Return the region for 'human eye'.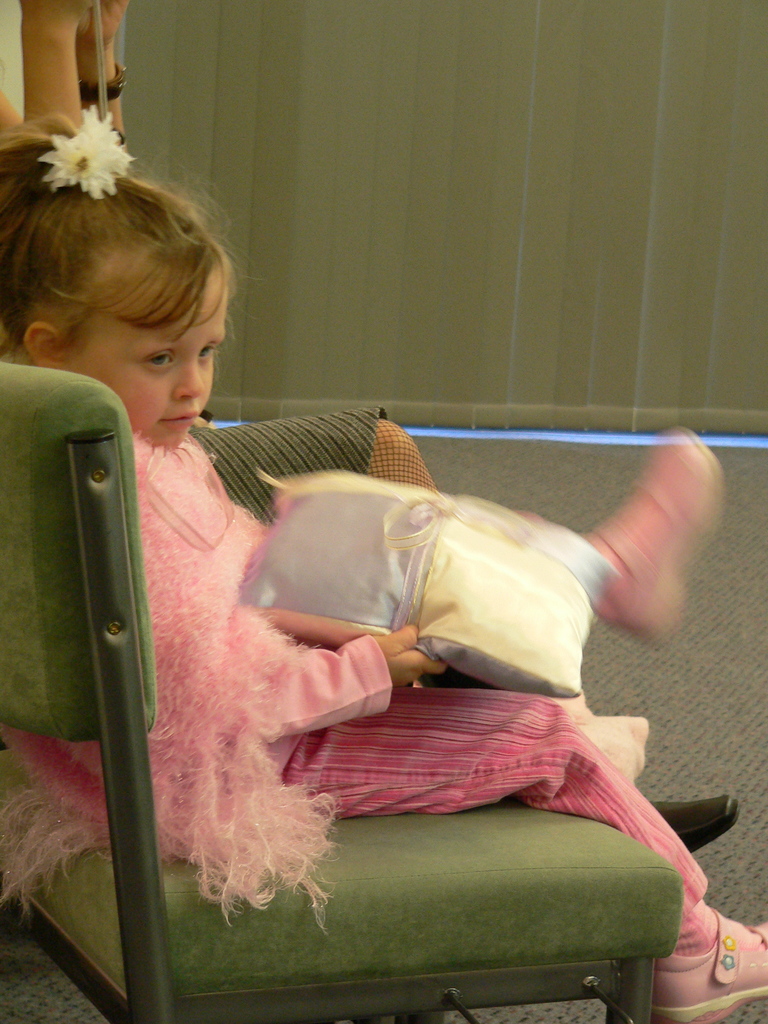
[left=195, top=339, right=217, bottom=360].
